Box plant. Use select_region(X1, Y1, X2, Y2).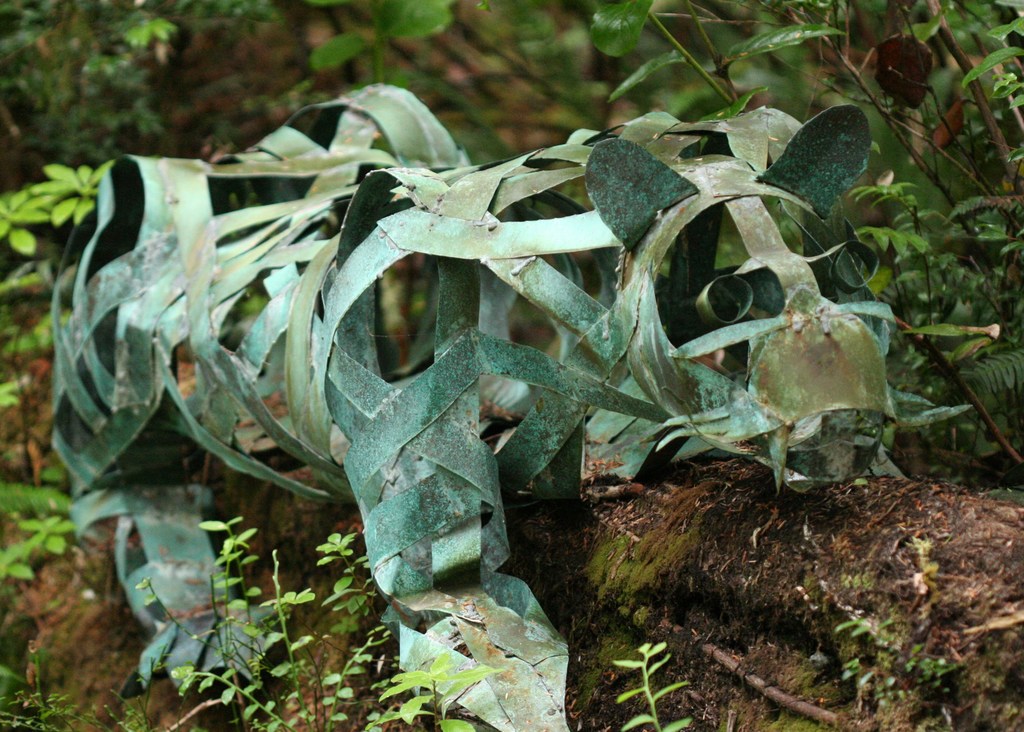
select_region(836, 615, 960, 709).
